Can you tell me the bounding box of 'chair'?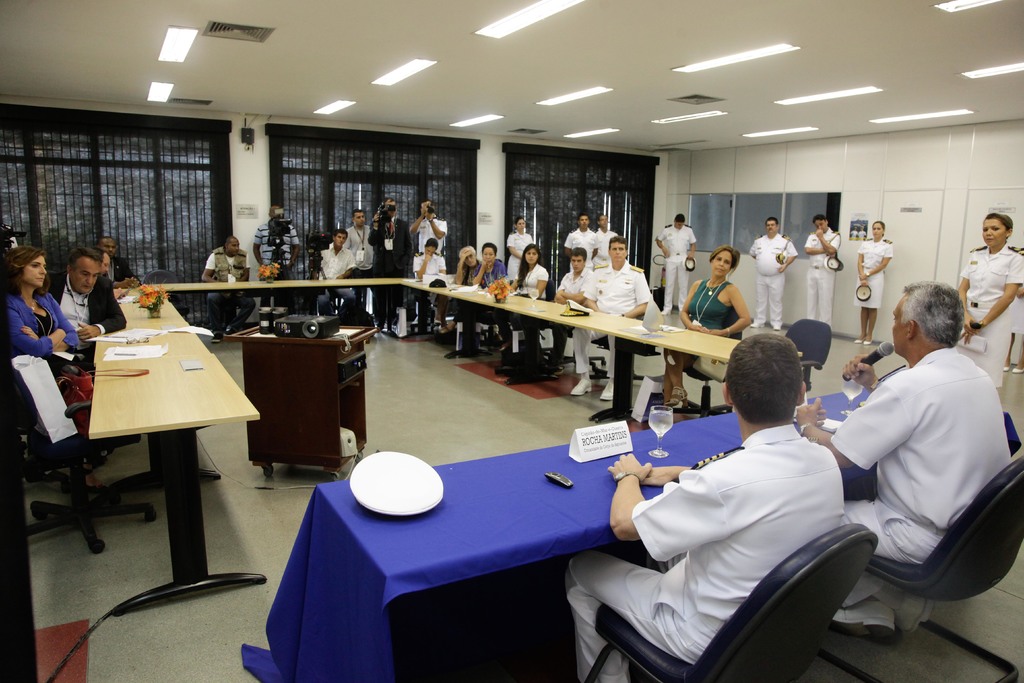
(141, 270, 182, 311).
